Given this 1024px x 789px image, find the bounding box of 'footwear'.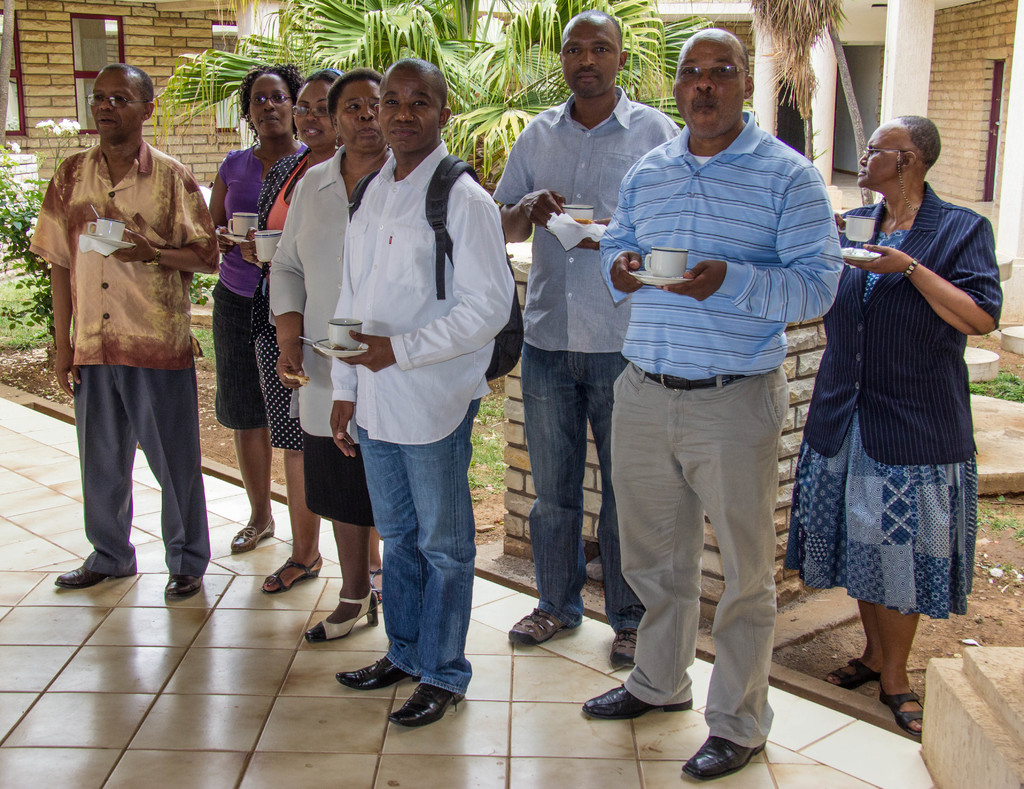
(332,655,421,690).
